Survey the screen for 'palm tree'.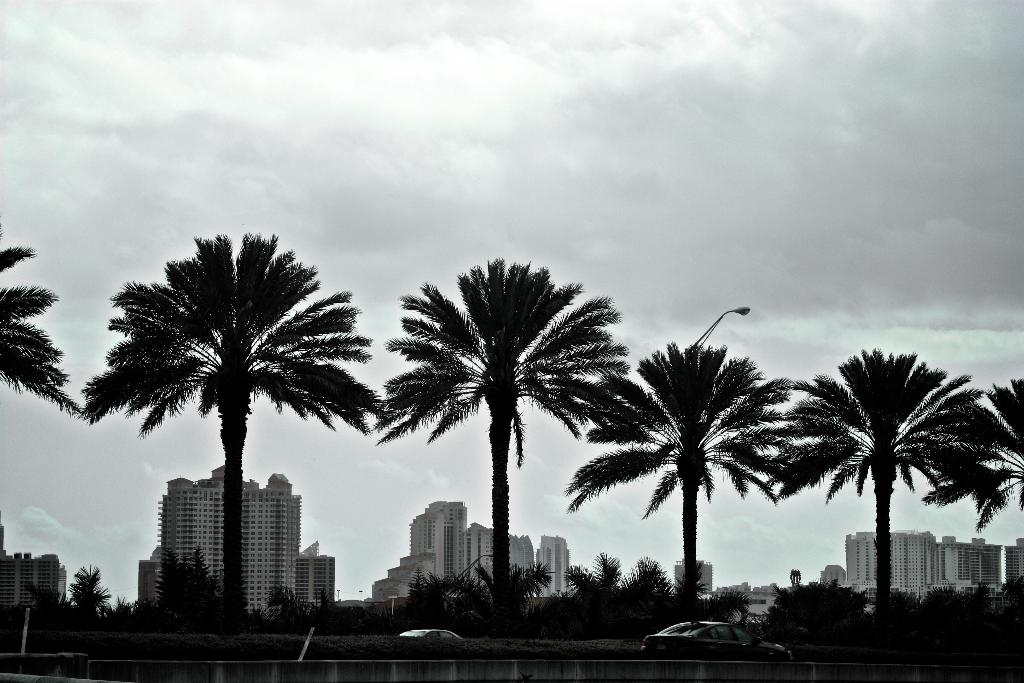
Survey found: 792:359:960:628.
